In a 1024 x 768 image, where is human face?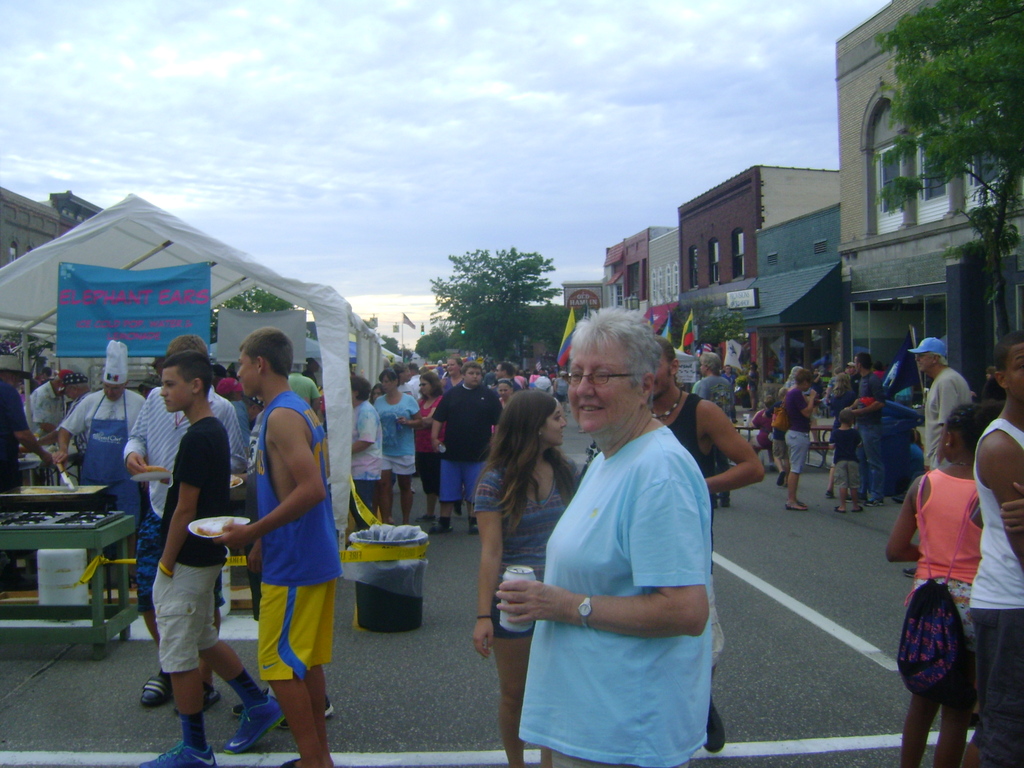
(left=541, top=400, right=564, bottom=442).
